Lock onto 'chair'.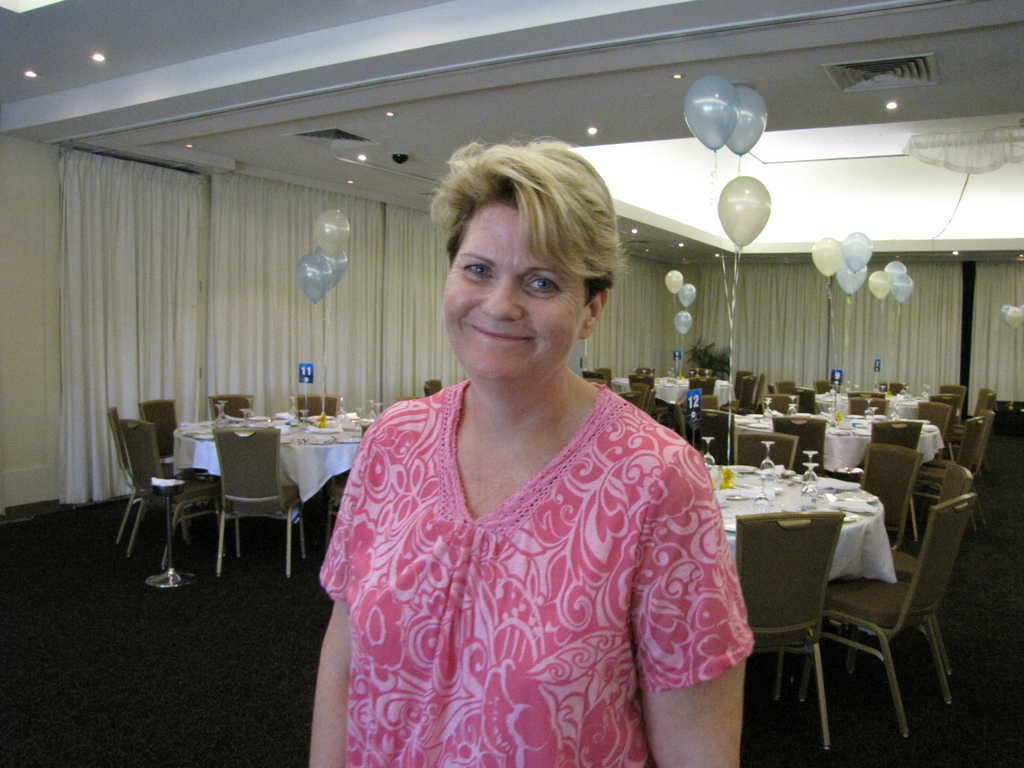
Locked: bbox=[627, 377, 655, 392].
